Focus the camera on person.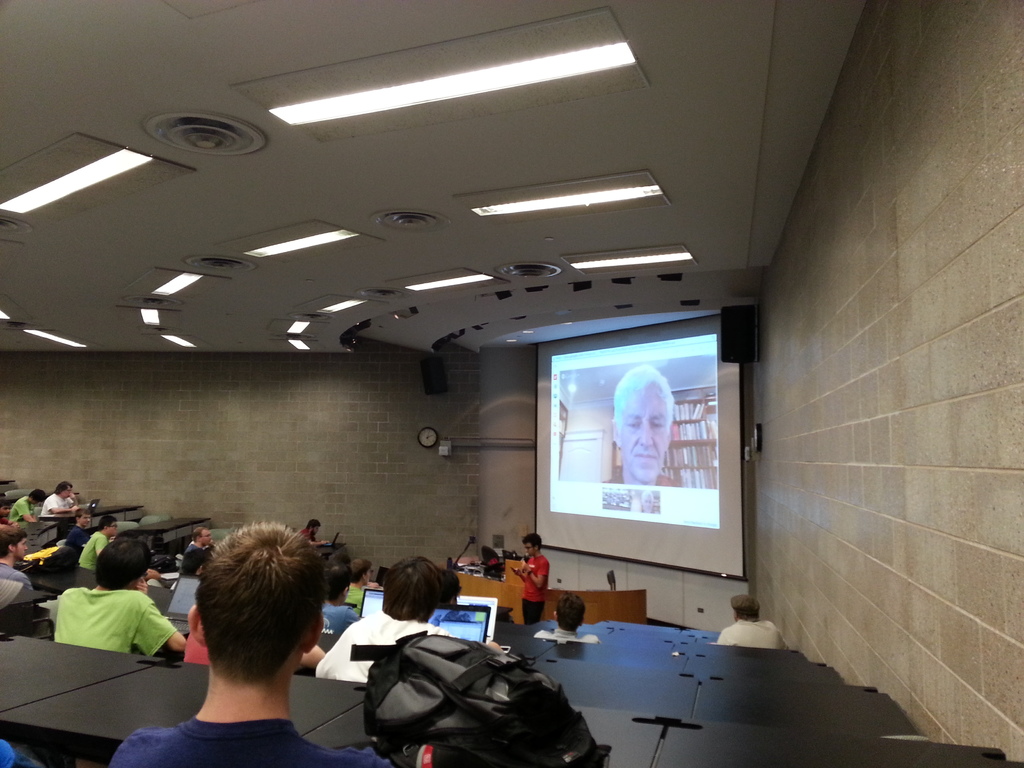
Focus region: crop(77, 513, 118, 570).
